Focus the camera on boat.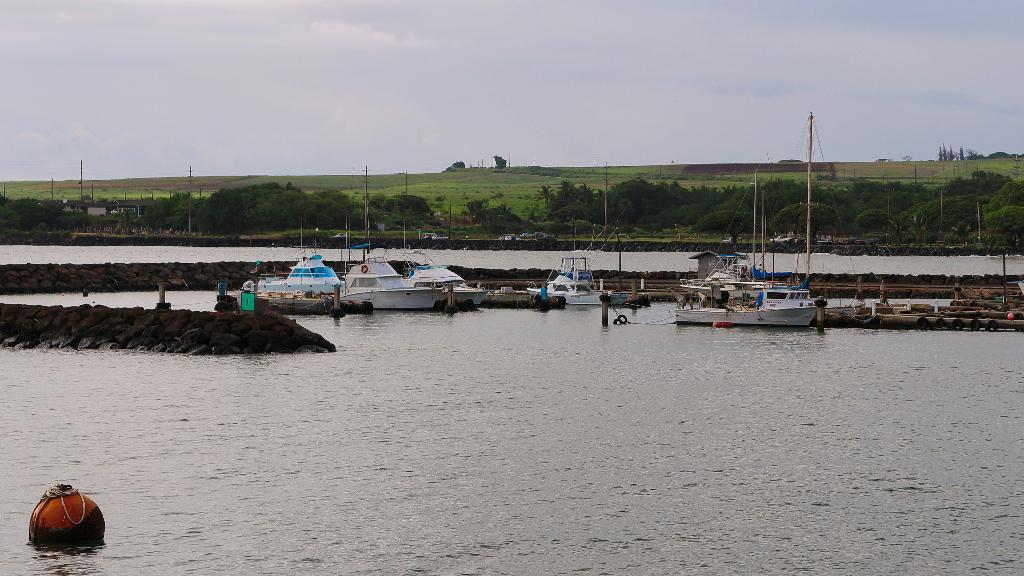
Focus region: (346, 169, 488, 305).
